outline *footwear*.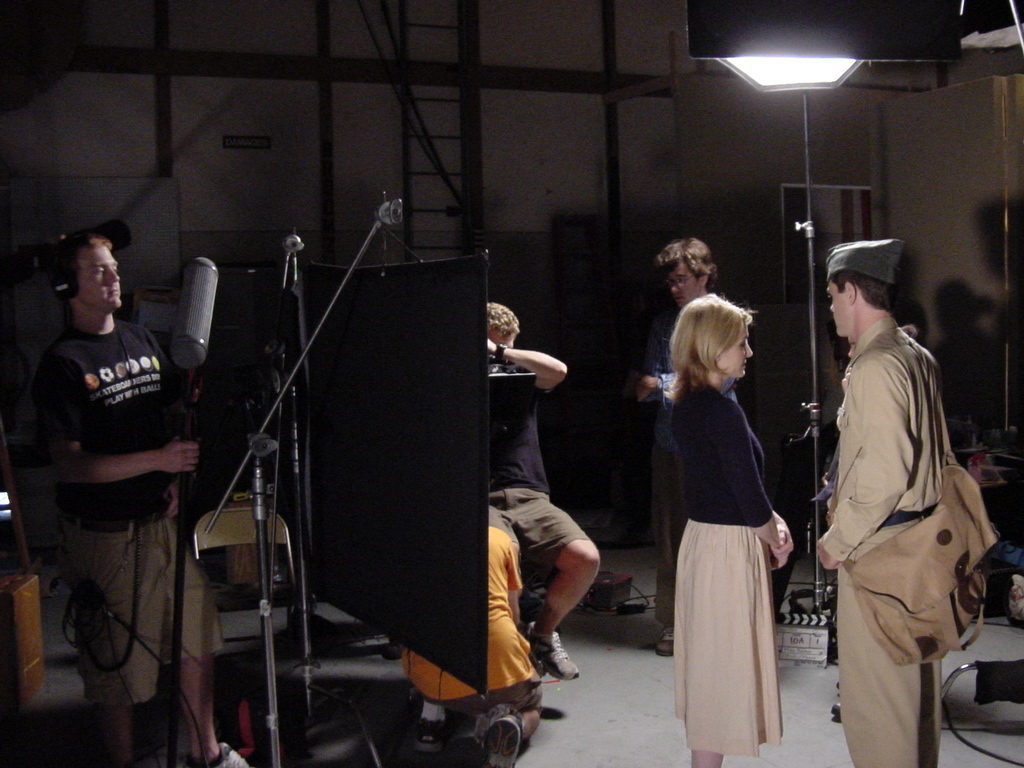
Outline: x1=181, y1=736, x2=249, y2=767.
